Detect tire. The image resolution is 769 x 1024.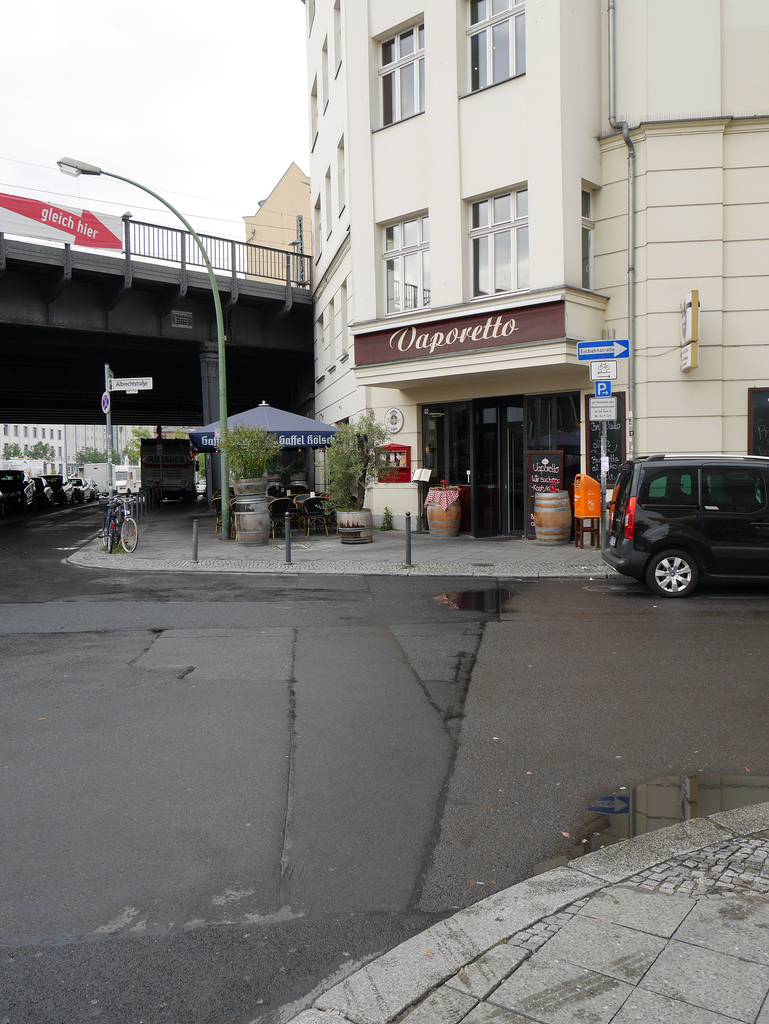
[left=59, top=495, right=66, bottom=508].
